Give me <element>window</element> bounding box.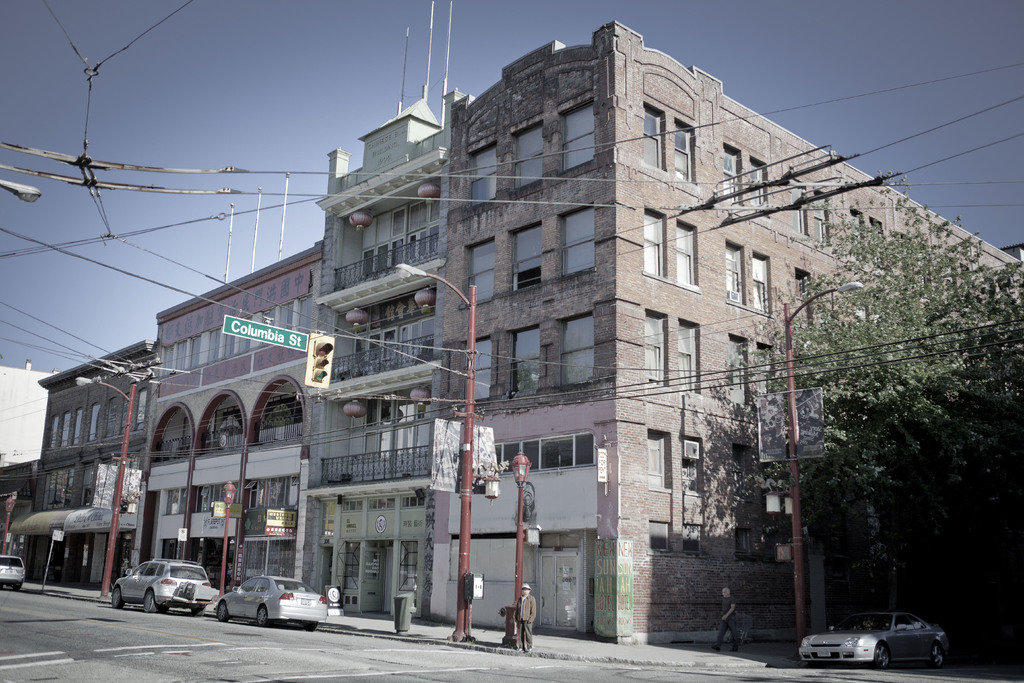
[x1=729, y1=241, x2=748, y2=299].
